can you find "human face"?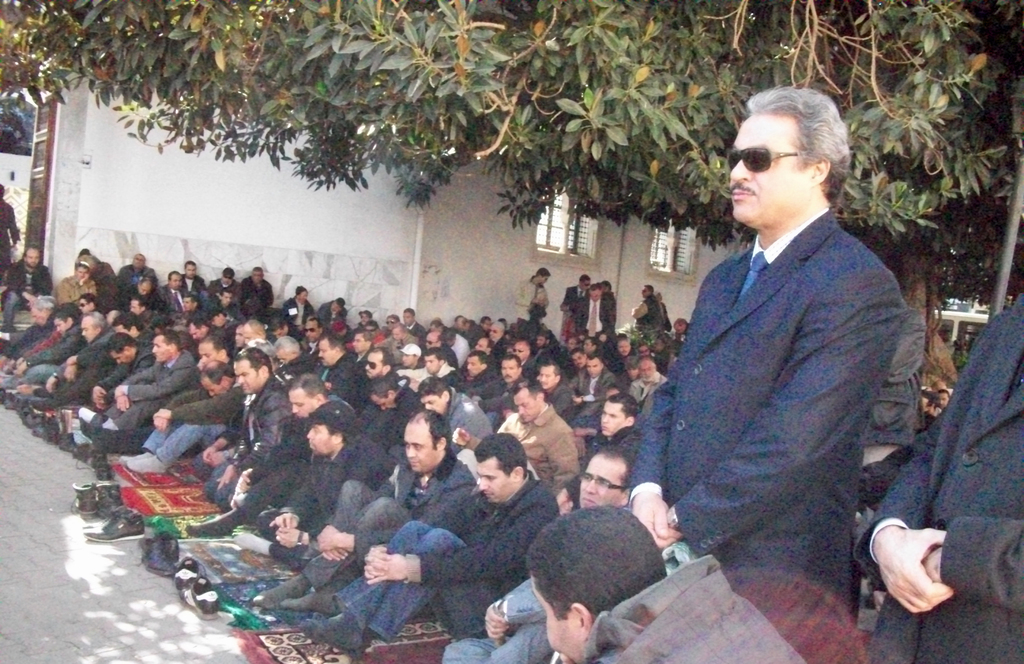
Yes, bounding box: 498 362 520 384.
